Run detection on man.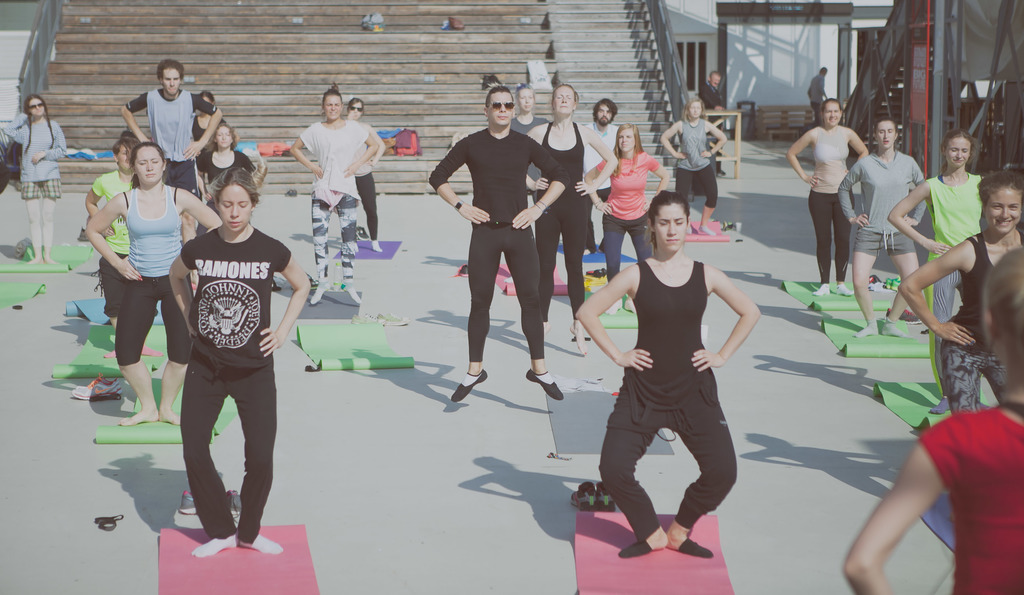
Result: <box>701,69,735,163</box>.
